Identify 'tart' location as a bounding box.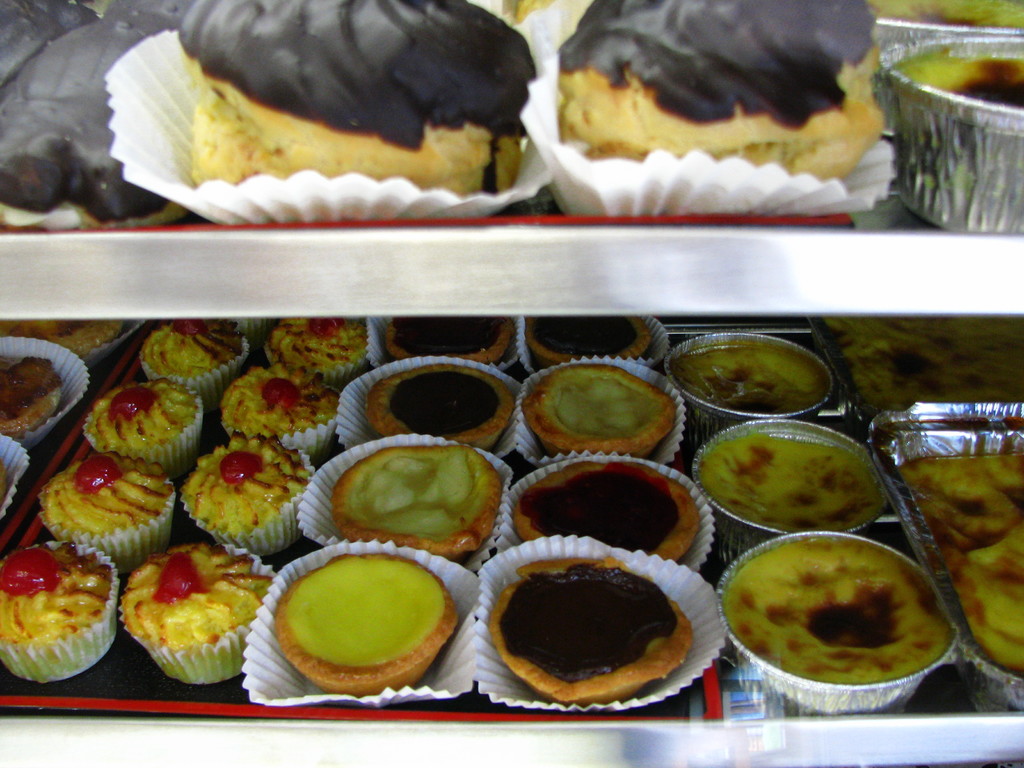
pyautogui.locateOnScreen(221, 364, 337, 458).
